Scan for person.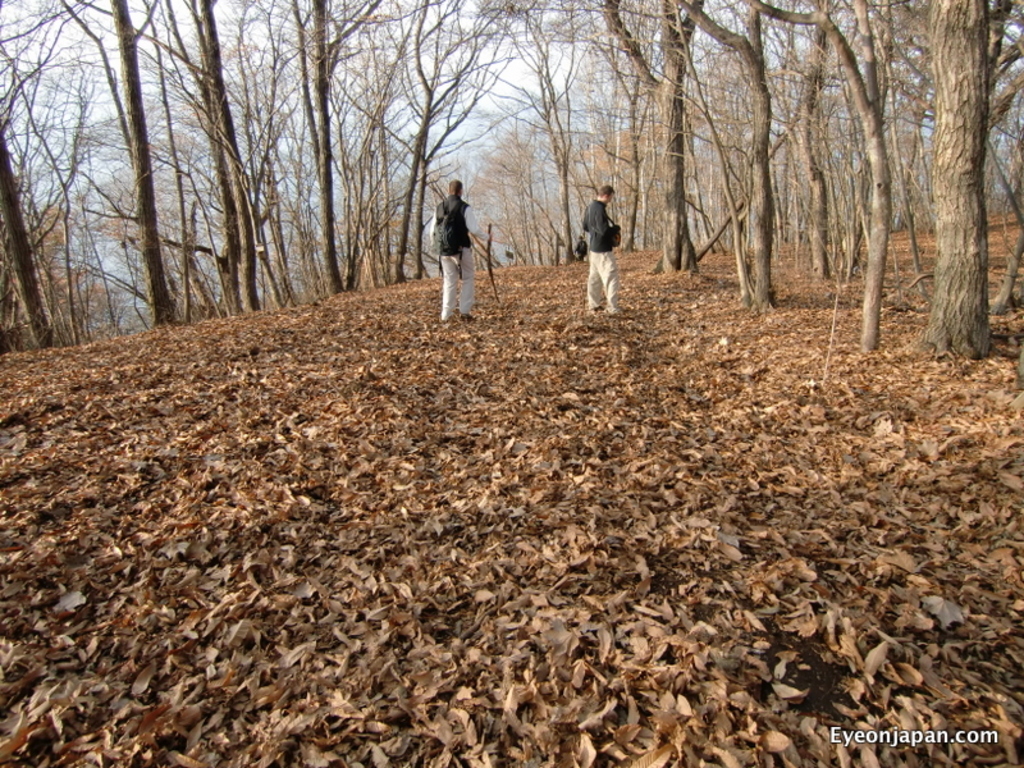
Scan result: left=421, top=174, right=497, bottom=326.
